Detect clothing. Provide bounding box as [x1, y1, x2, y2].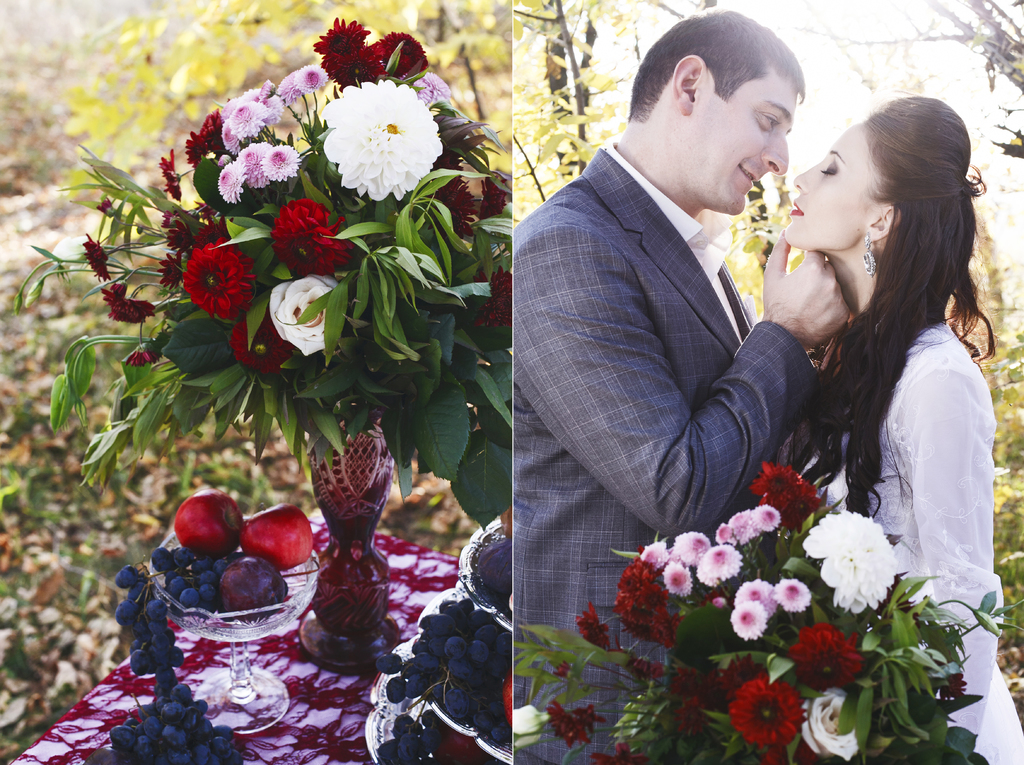
[509, 154, 826, 764].
